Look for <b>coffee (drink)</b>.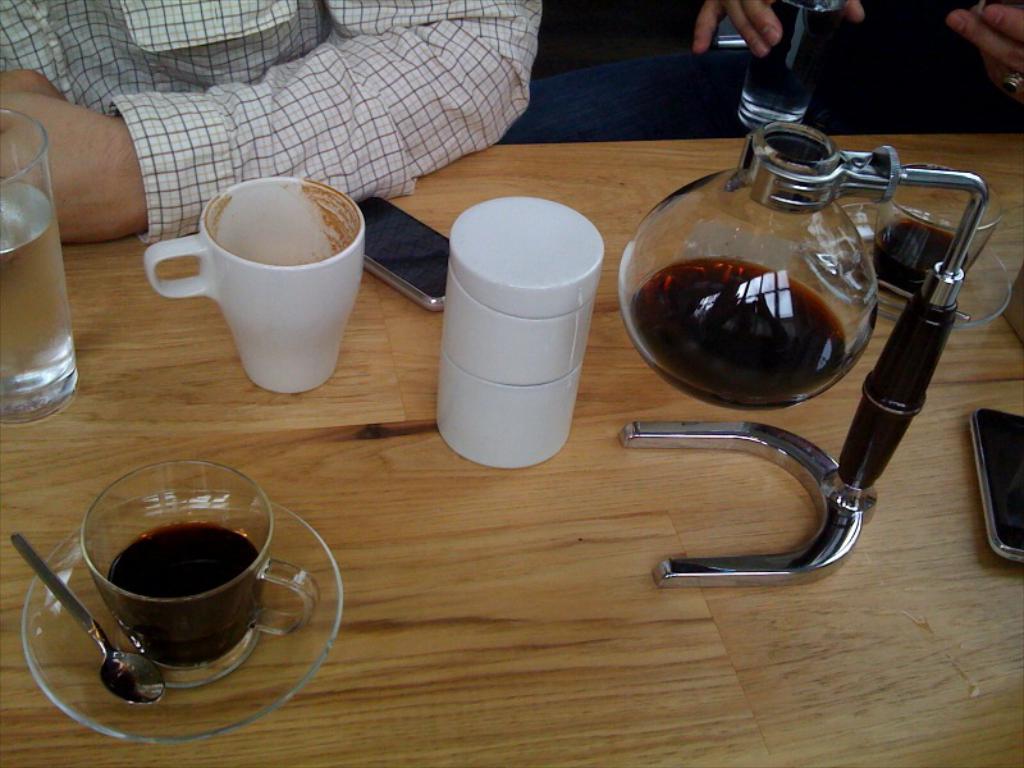
Found: {"left": 104, "top": 527, "right": 264, "bottom": 667}.
